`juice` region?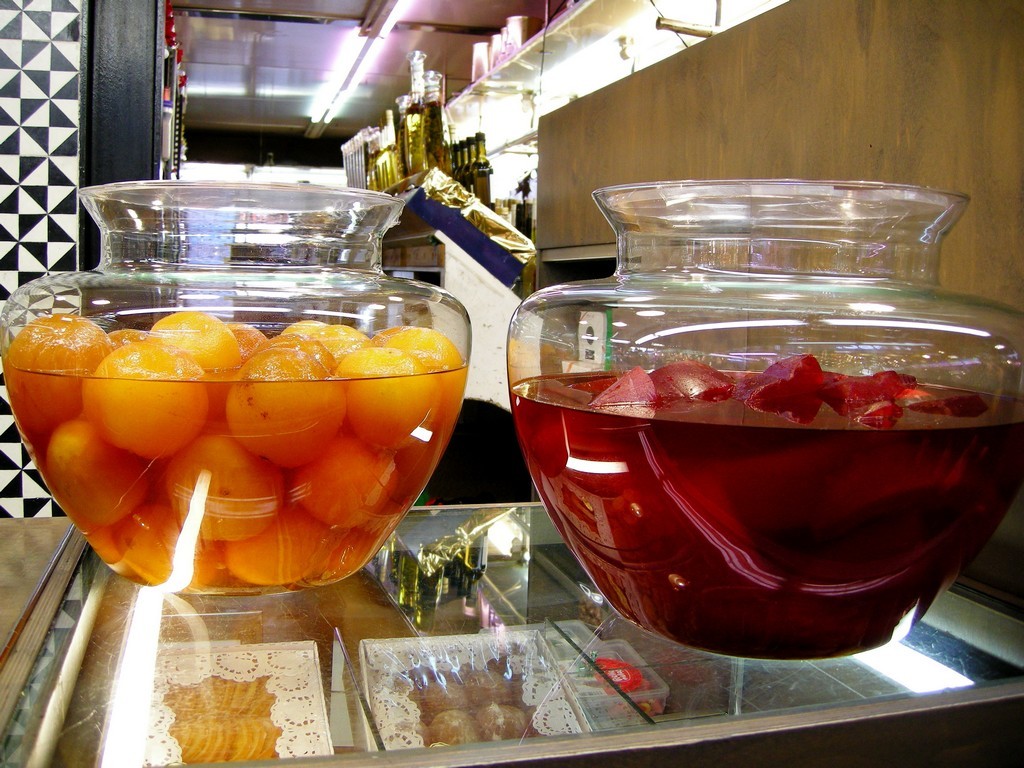
<bbox>0, 303, 462, 594</bbox>
